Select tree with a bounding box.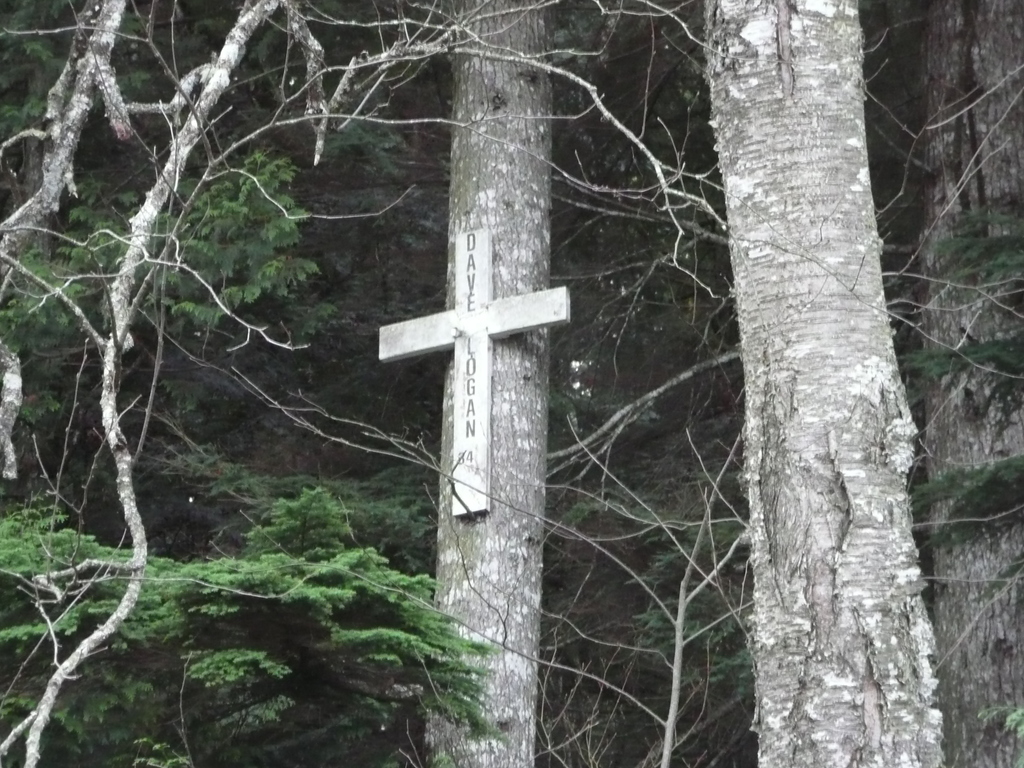
locate(380, 0, 691, 767).
